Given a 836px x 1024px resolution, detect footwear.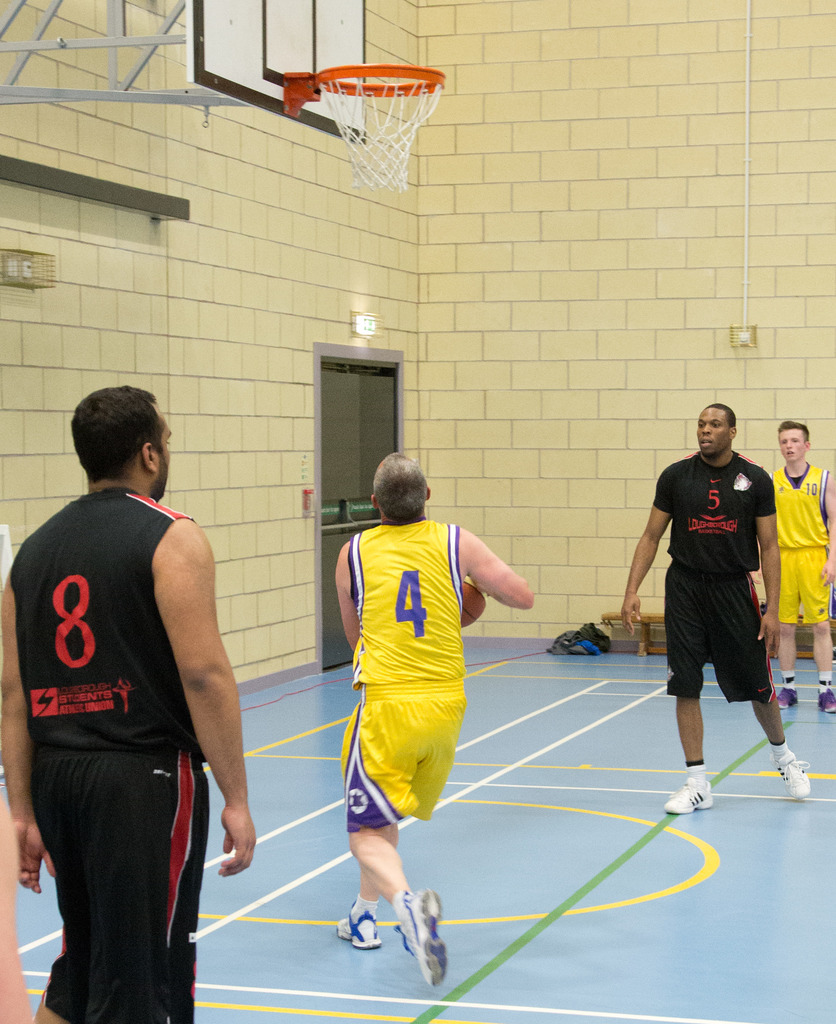
x1=819, y1=687, x2=835, y2=712.
